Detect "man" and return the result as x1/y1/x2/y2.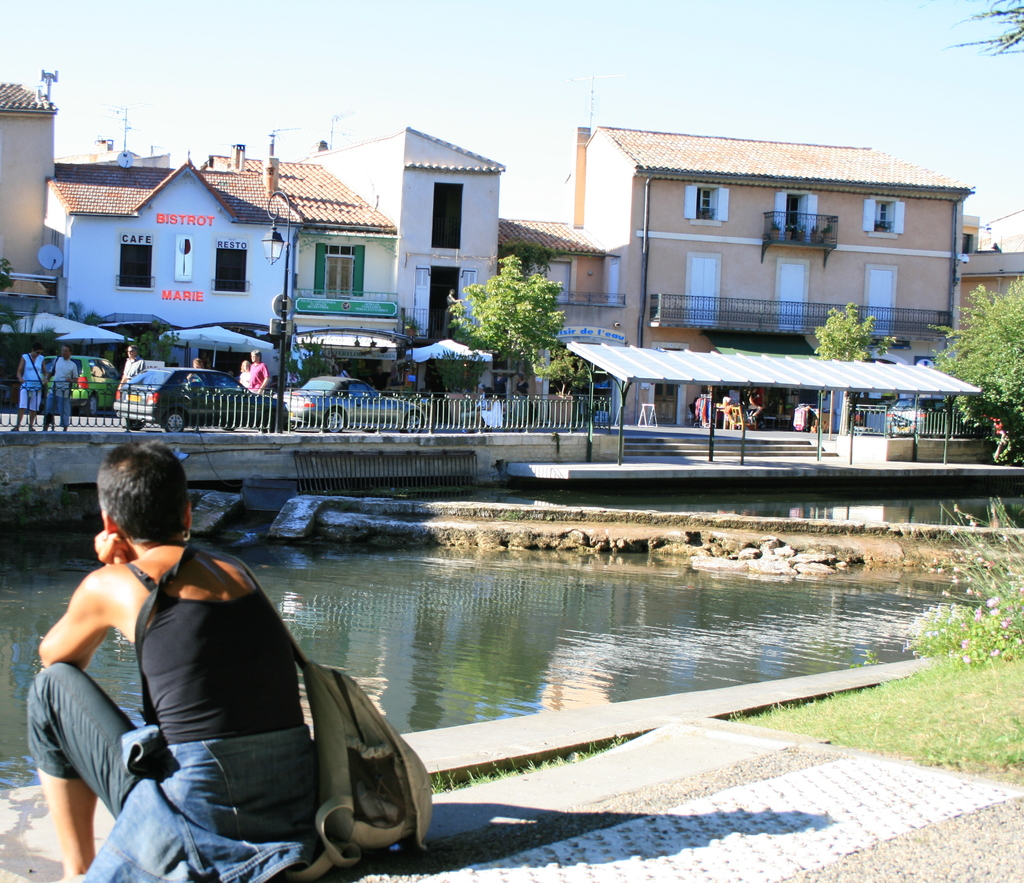
118/346/143/385.
